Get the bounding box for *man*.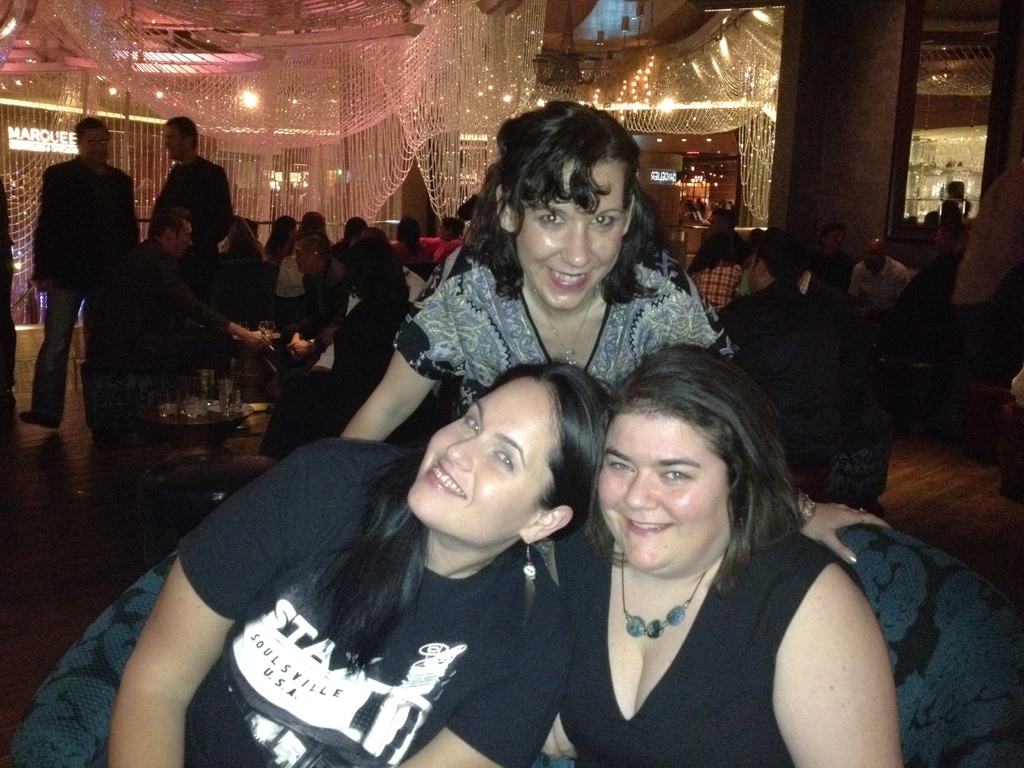
{"left": 19, "top": 111, "right": 136, "bottom": 430}.
